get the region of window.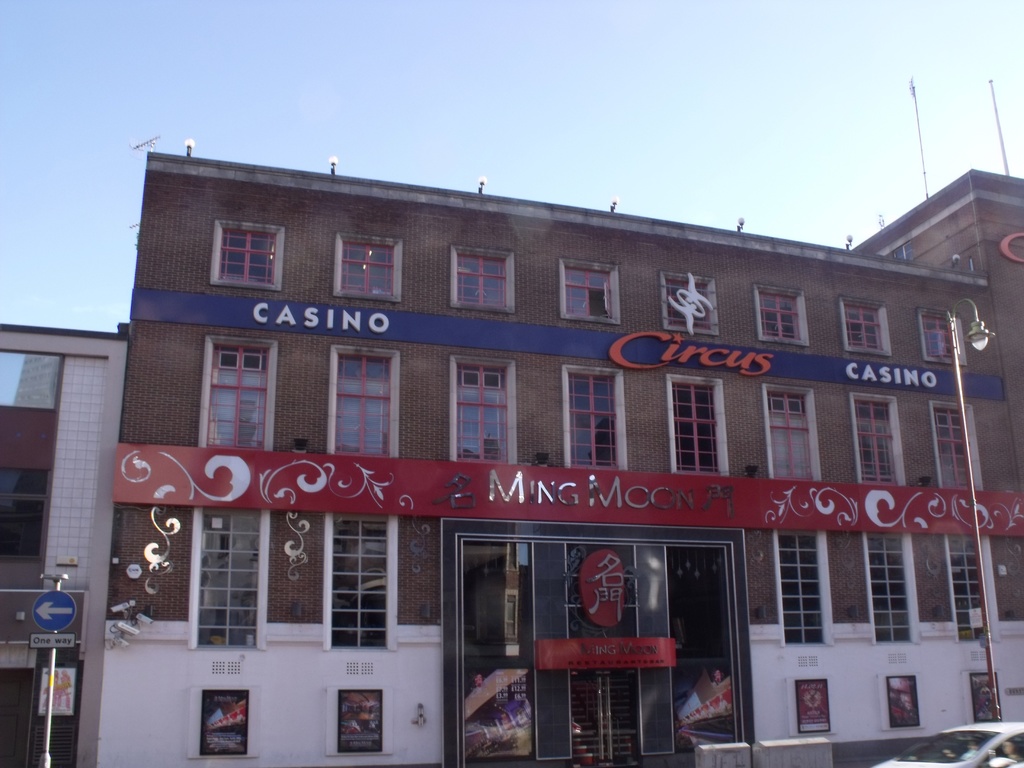
(left=219, top=221, right=280, bottom=289).
